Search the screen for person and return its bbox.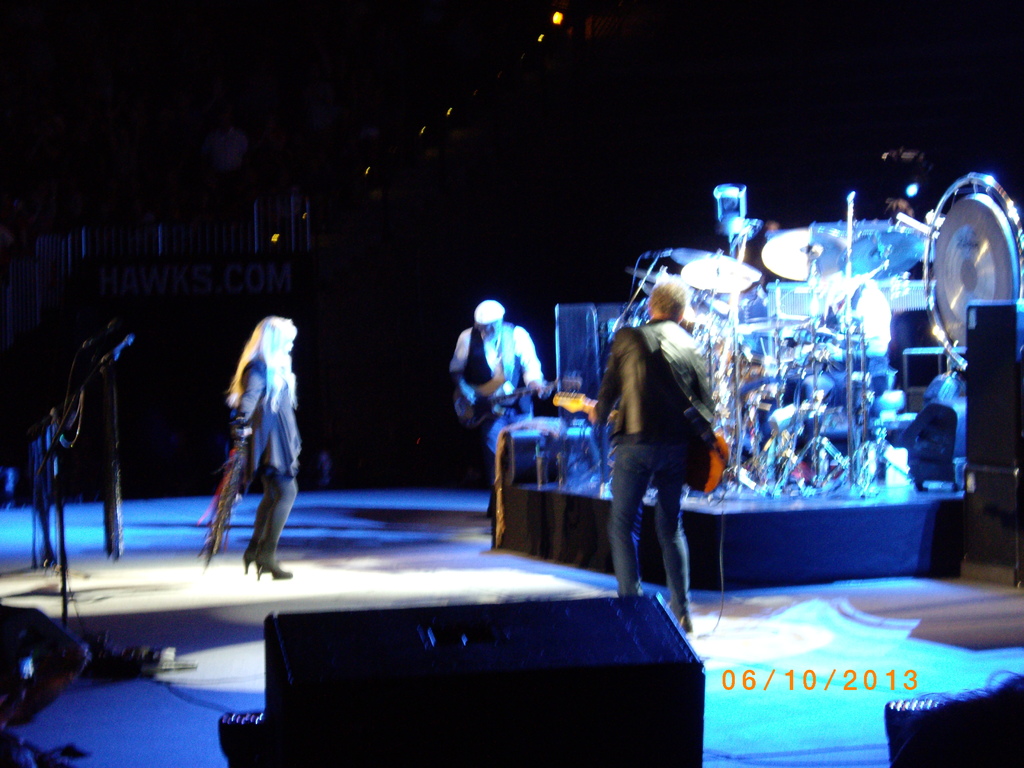
Found: x1=447, y1=303, x2=545, y2=463.
